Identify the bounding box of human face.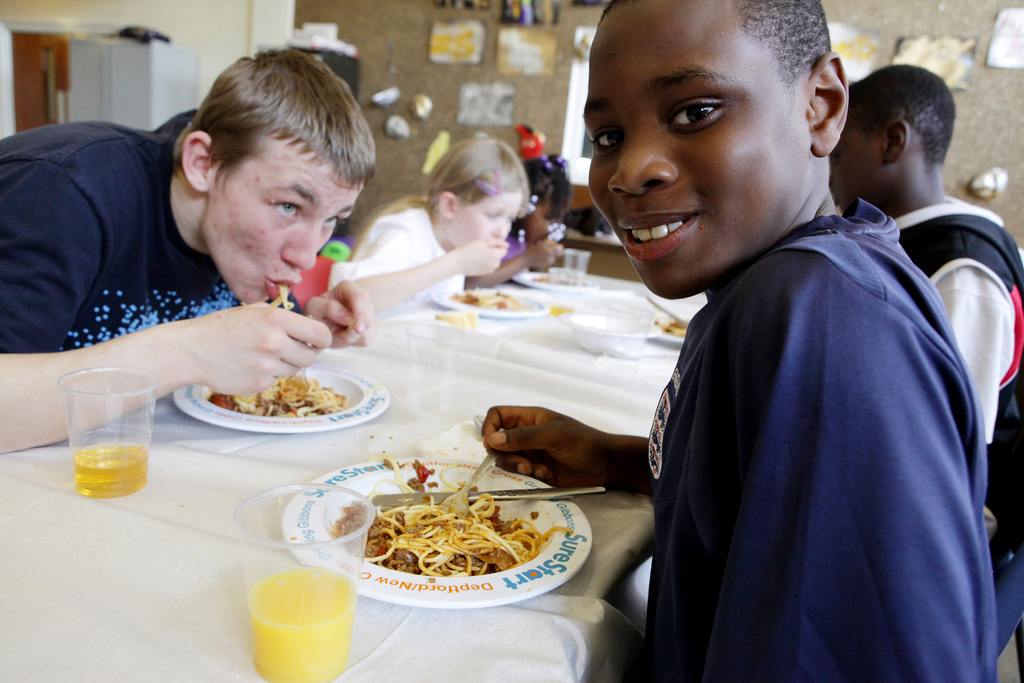
locate(213, 171, 348, 301).
